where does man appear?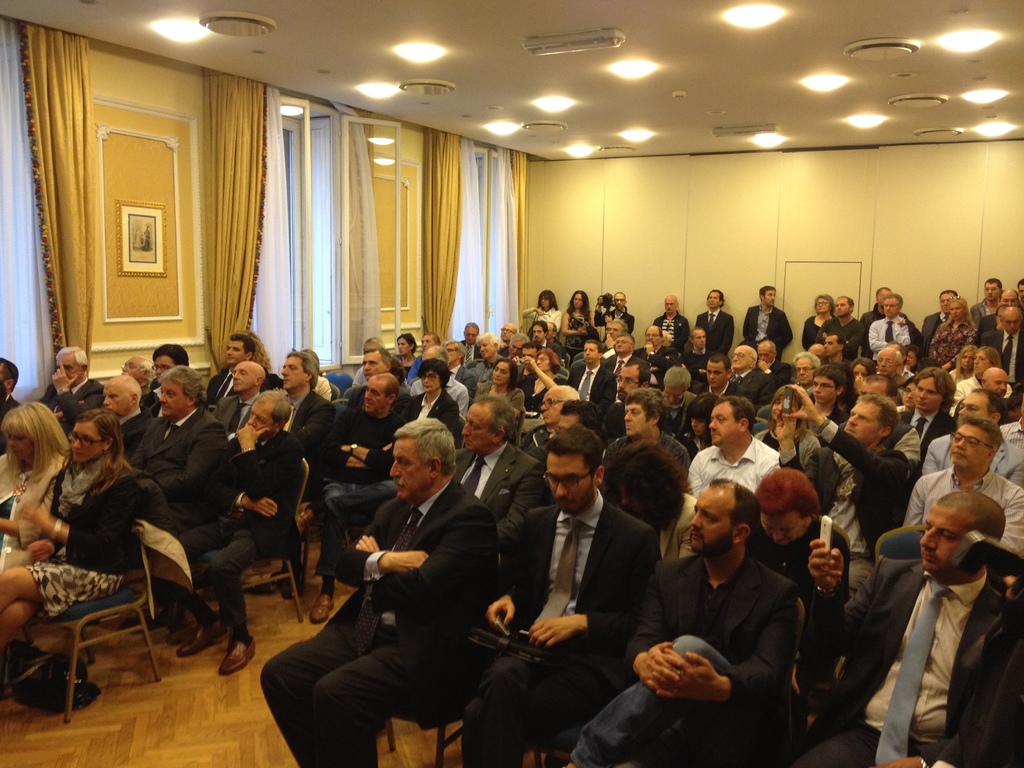
Appears at [x1=858, y1=289, x2=919, y2=369].
